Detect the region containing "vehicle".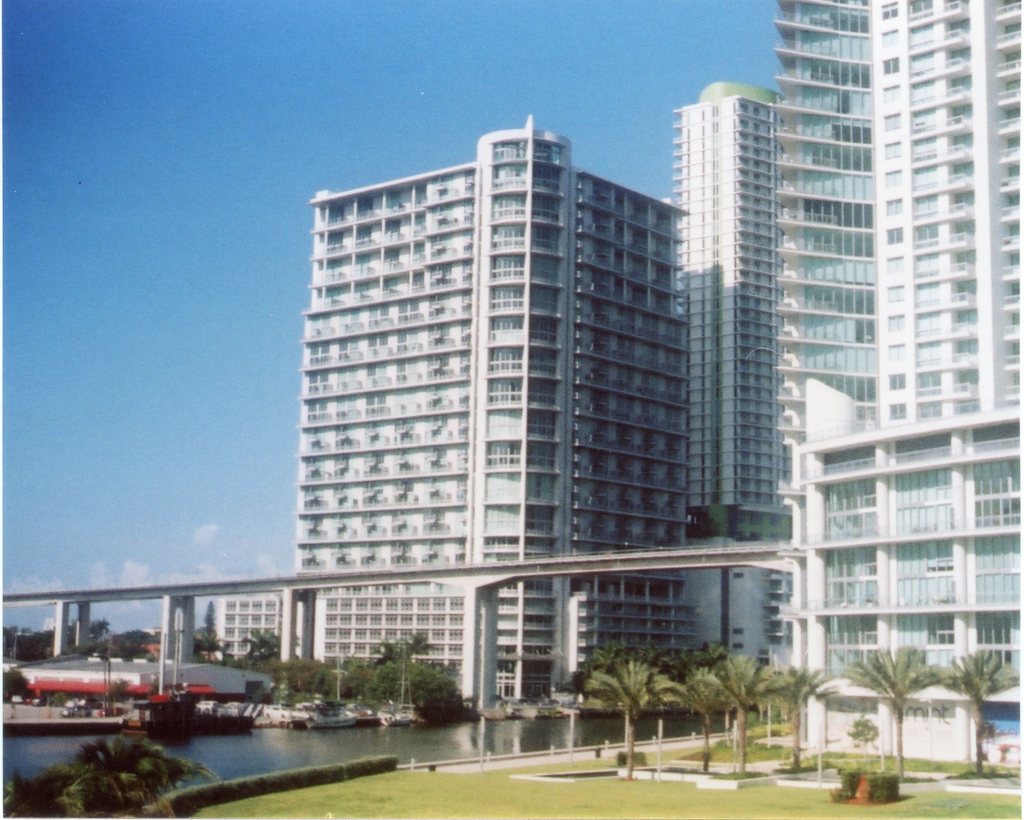
{"x1": 387, "y1": 644, "x2": 422, "y2": 723}.
